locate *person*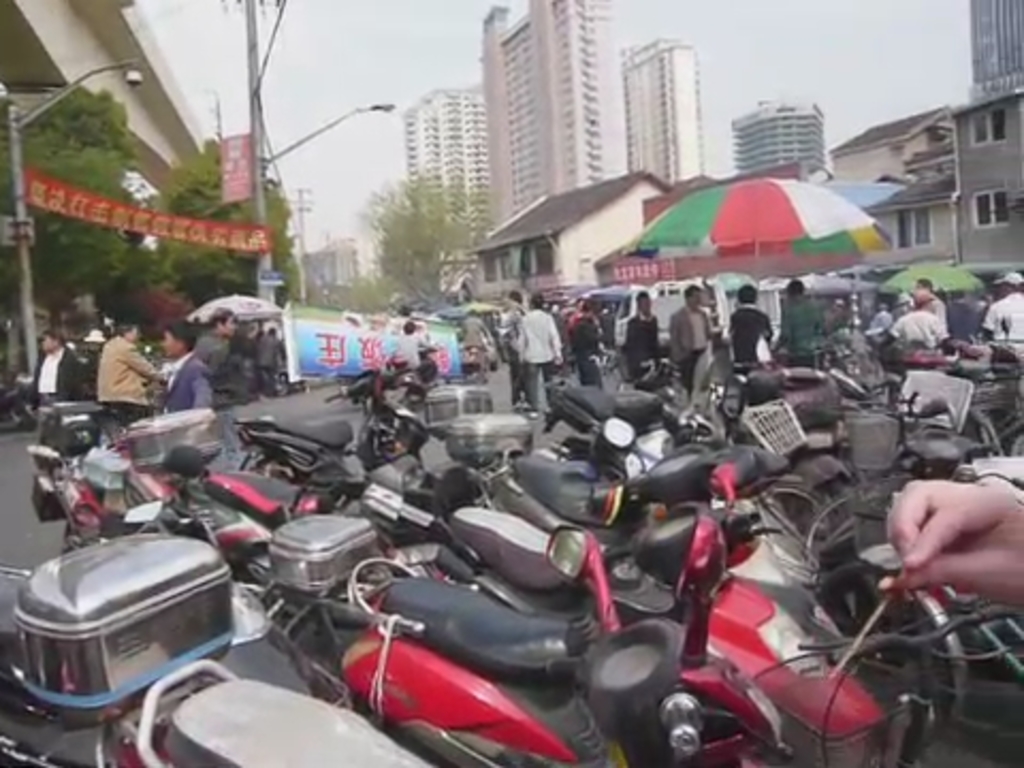
Rect(777, 275, 832, 378)
